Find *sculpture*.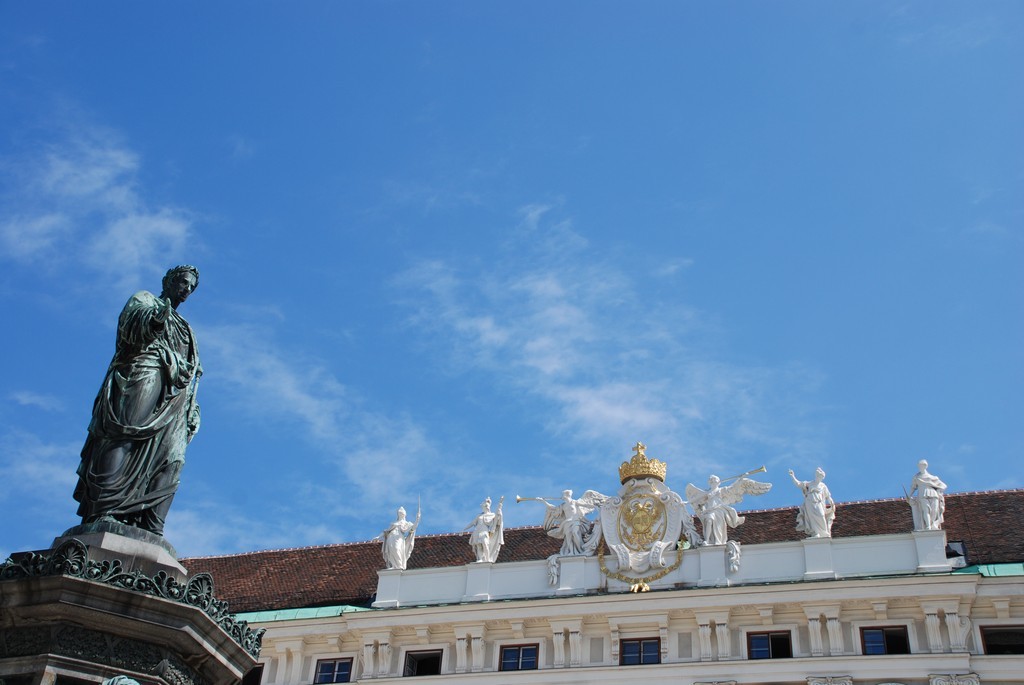
box=[679, 473, 770, 549].
